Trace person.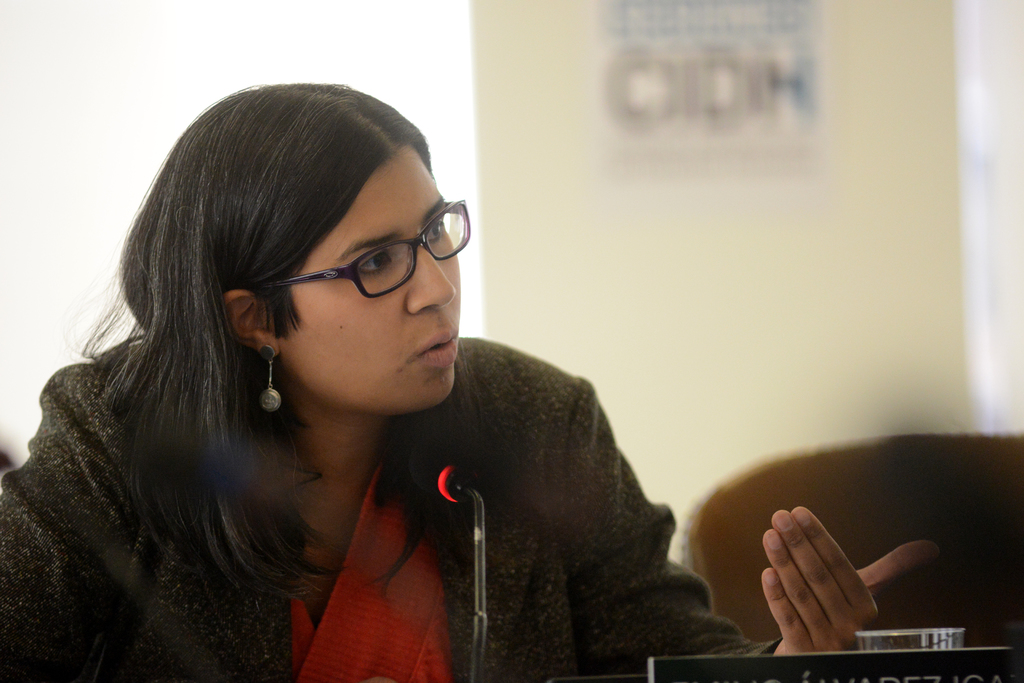
Traced to [0,83,959,682].
